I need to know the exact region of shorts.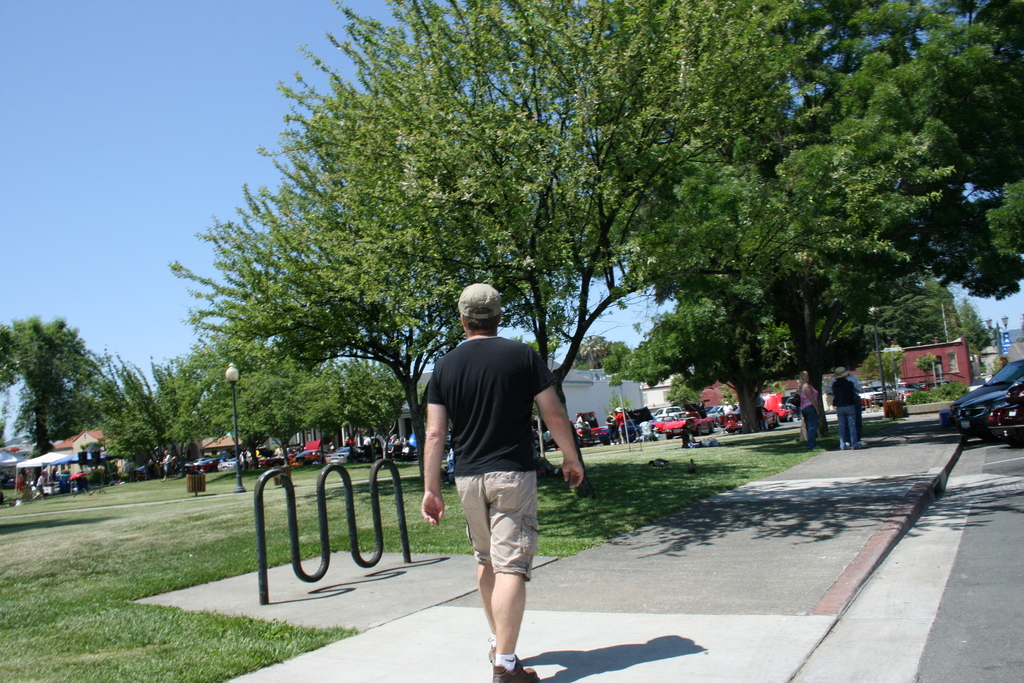
Region: {"x1": 454, "y1": 472, "x2": 539, "y2": 580}.
